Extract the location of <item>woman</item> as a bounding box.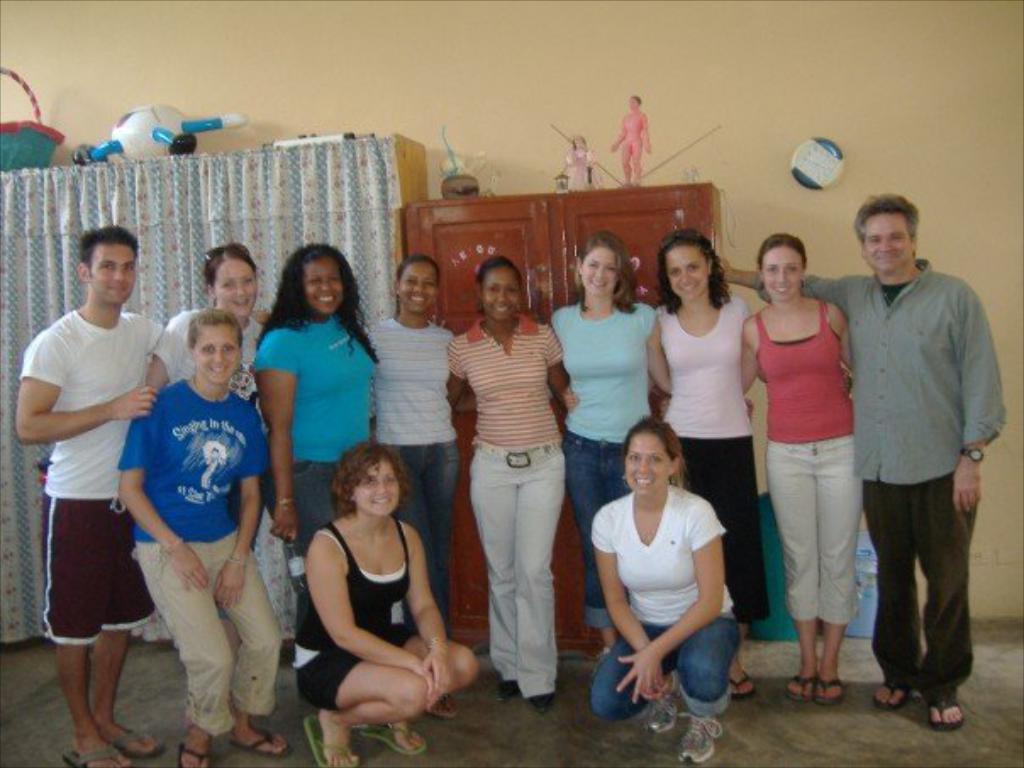
[576,410,748,766].
